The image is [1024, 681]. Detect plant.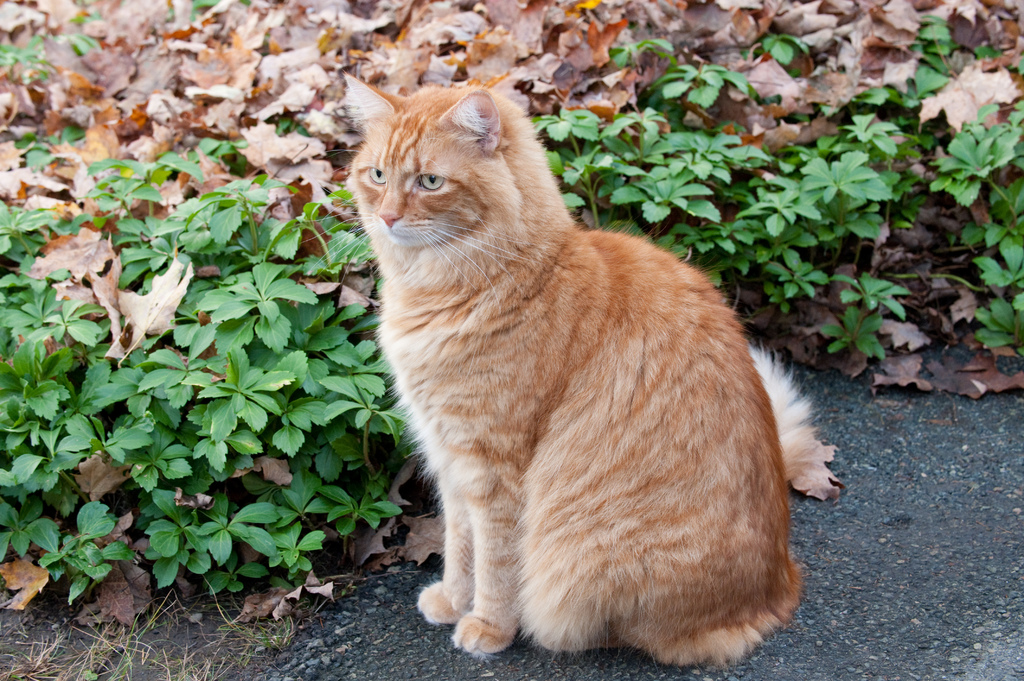
Detection: bbox(724, 87, 915, 381).
